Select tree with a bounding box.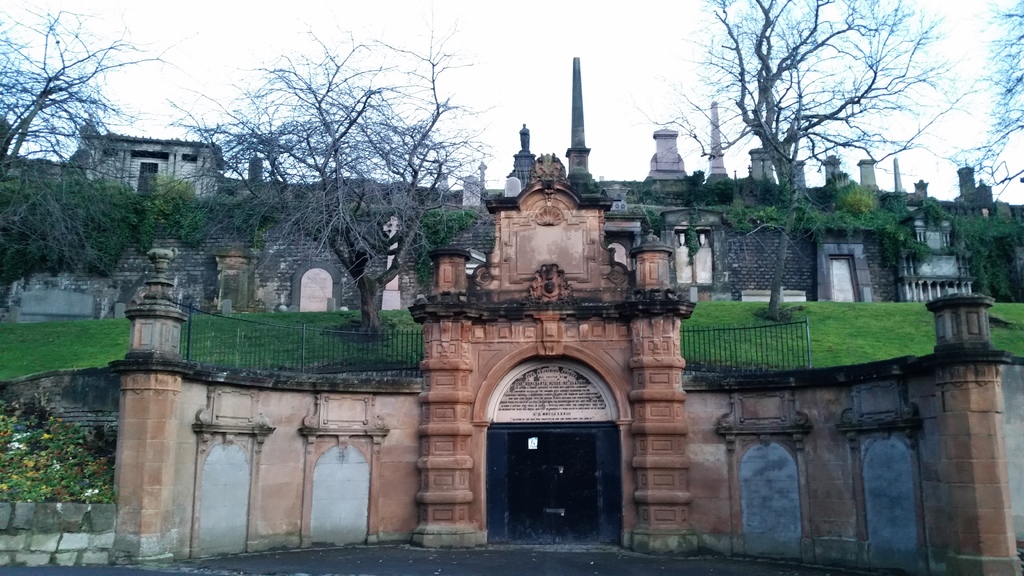
956/3/1023/193.
